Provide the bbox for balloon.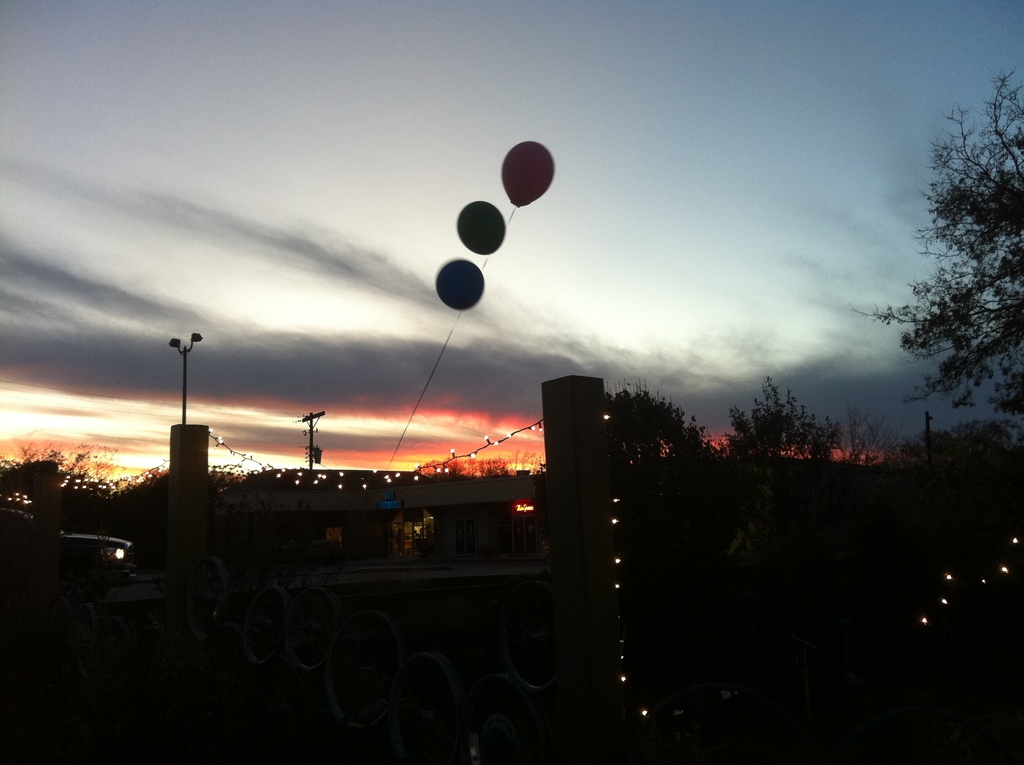
BBox(454, 198, 507, 254).
